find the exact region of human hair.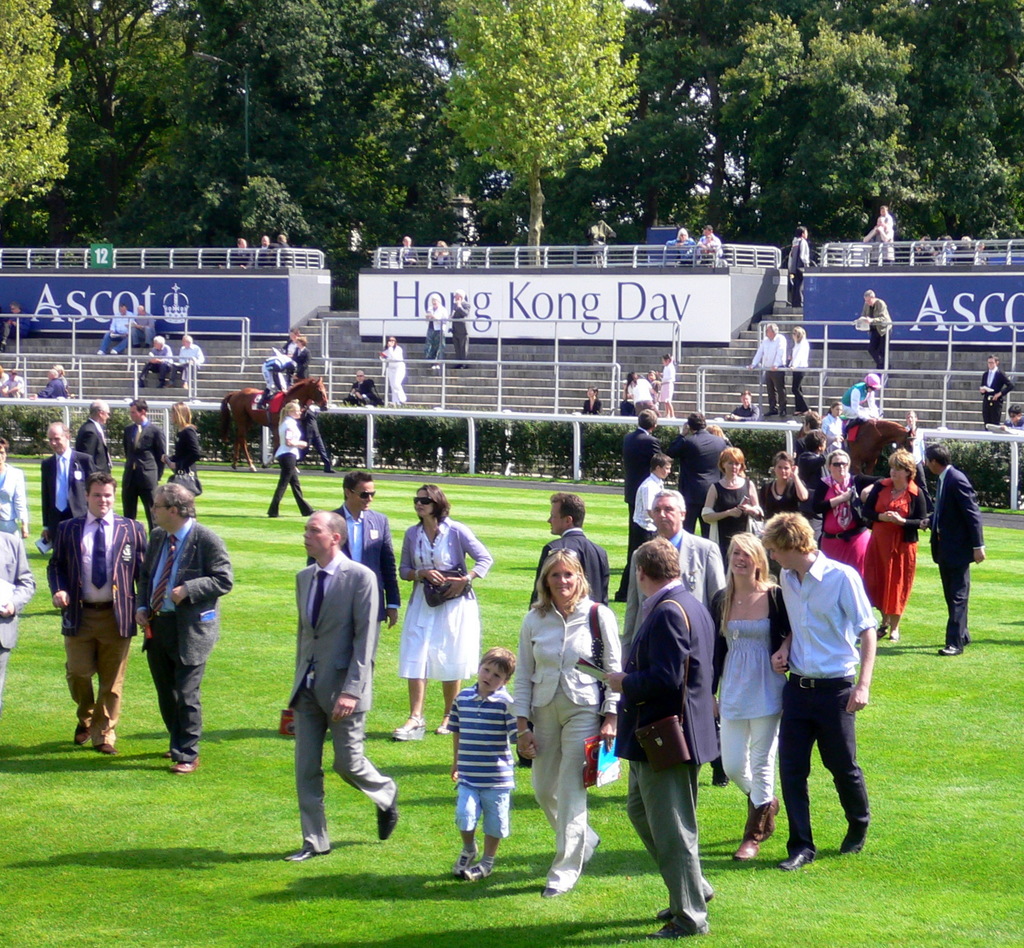
Exact region: 290,326,300,337.
